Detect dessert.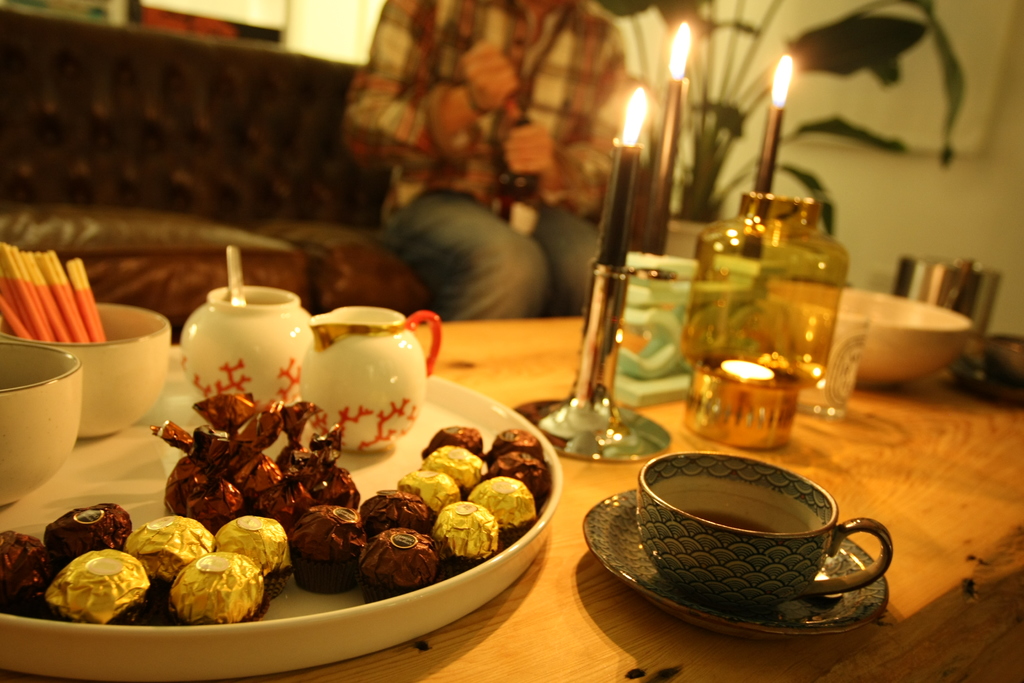
Detected at box(127, 516, 210, 598).
